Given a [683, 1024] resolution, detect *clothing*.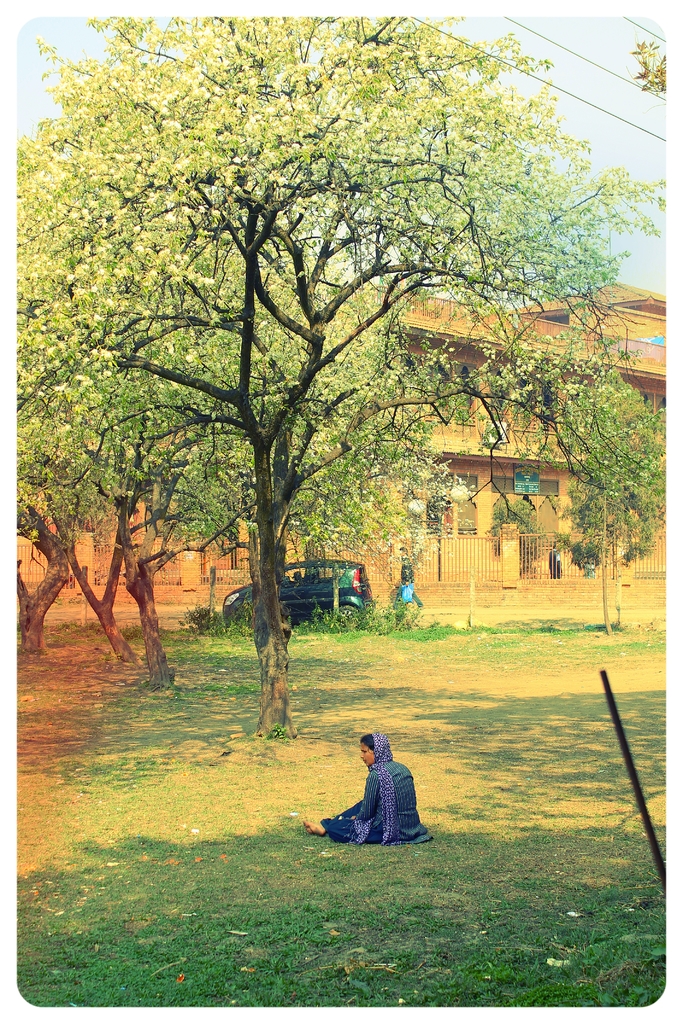
318:728:438:854.
